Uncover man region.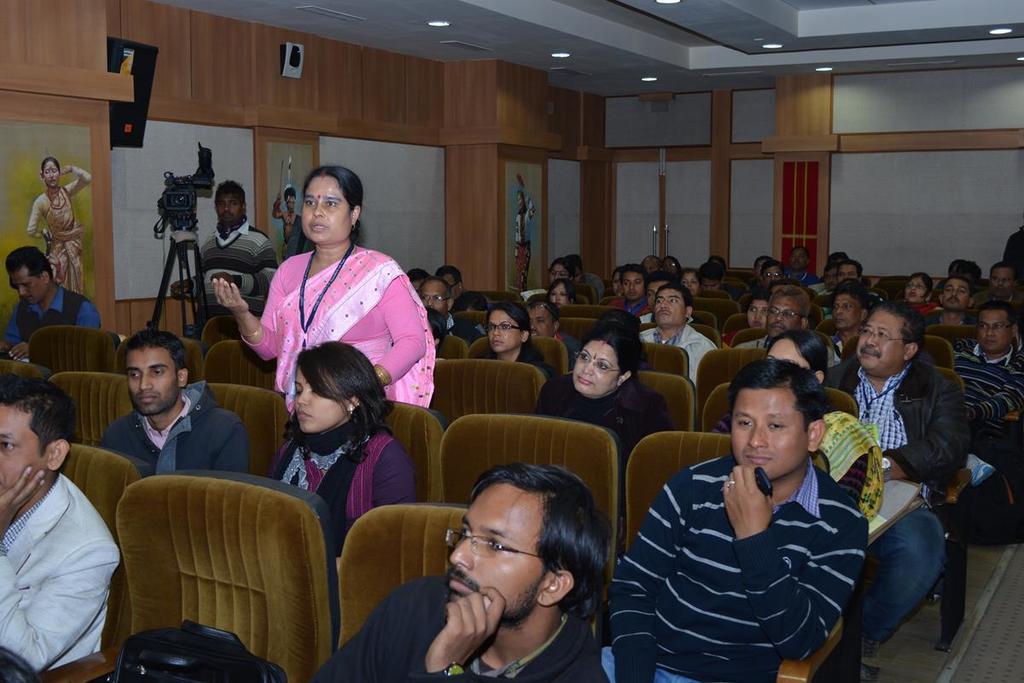
Uncovered: [522, 301, 584, 369].
